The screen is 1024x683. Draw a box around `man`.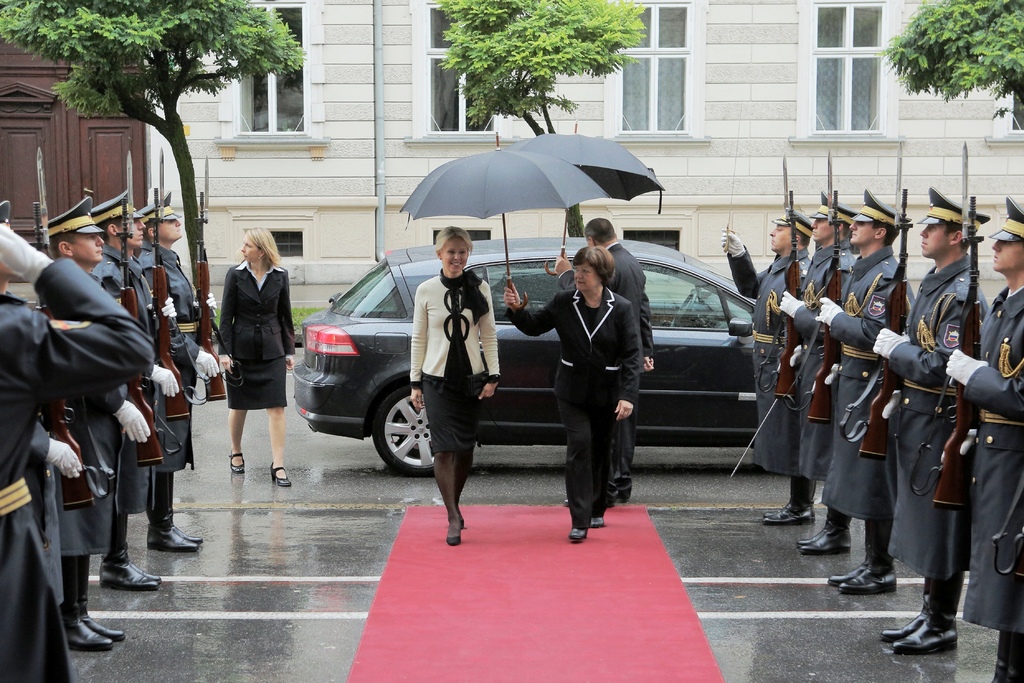
left=712, top=205, right=817, bottom=527.
